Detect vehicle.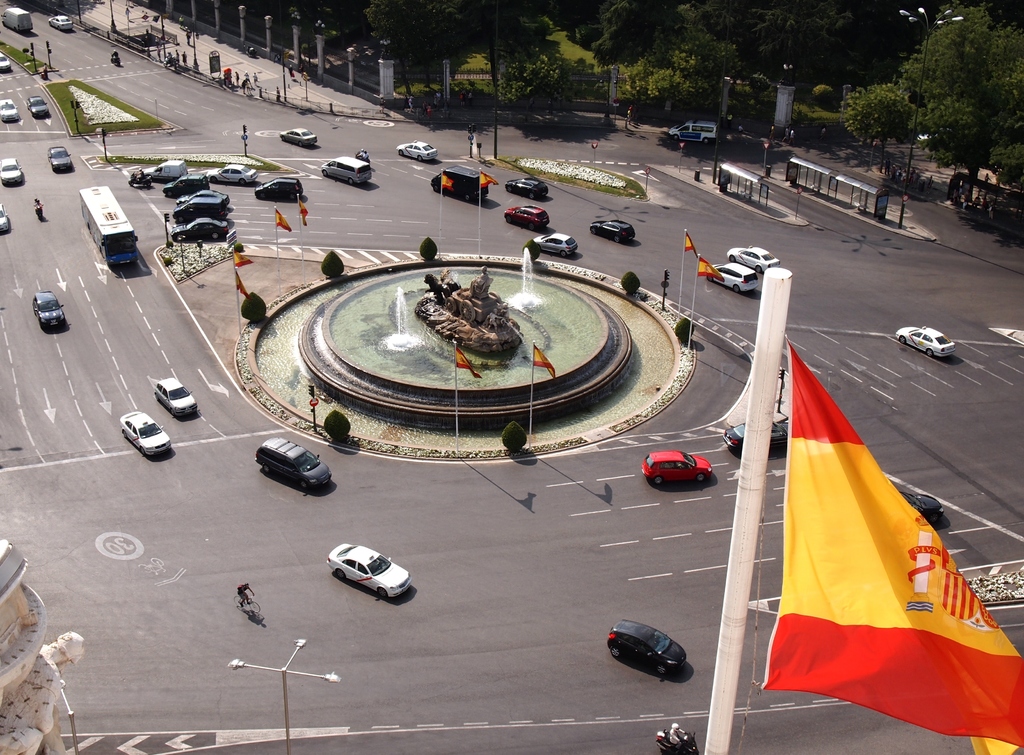
Detected at region(115, 411, 174, 461).
